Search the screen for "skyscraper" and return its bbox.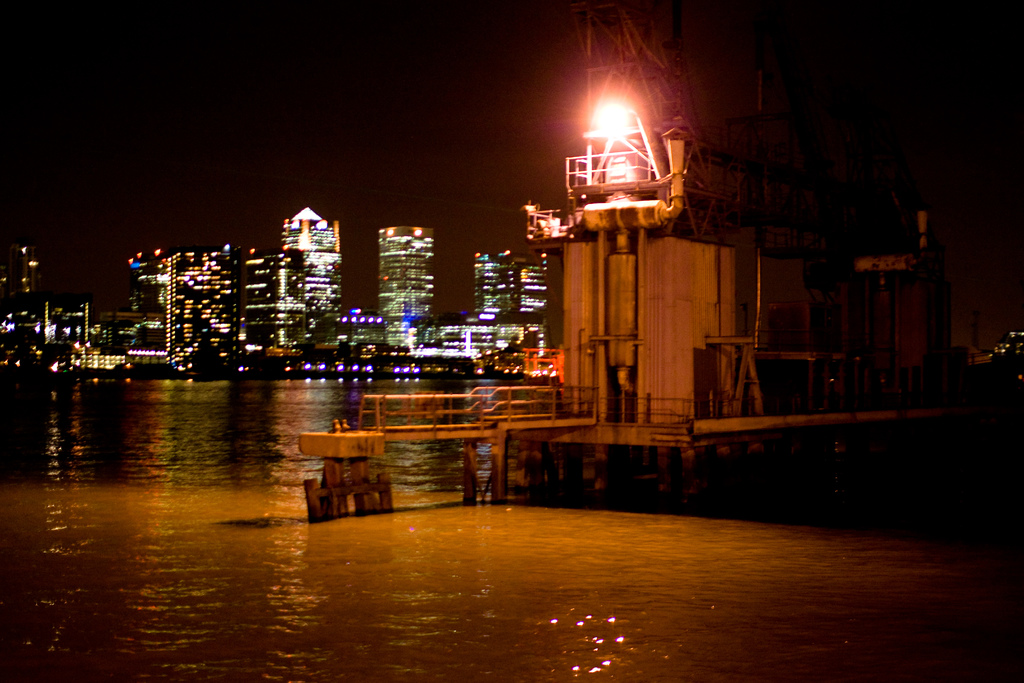
Found: pyautogui.locateOnScreen(373, 226, 436, 345).
